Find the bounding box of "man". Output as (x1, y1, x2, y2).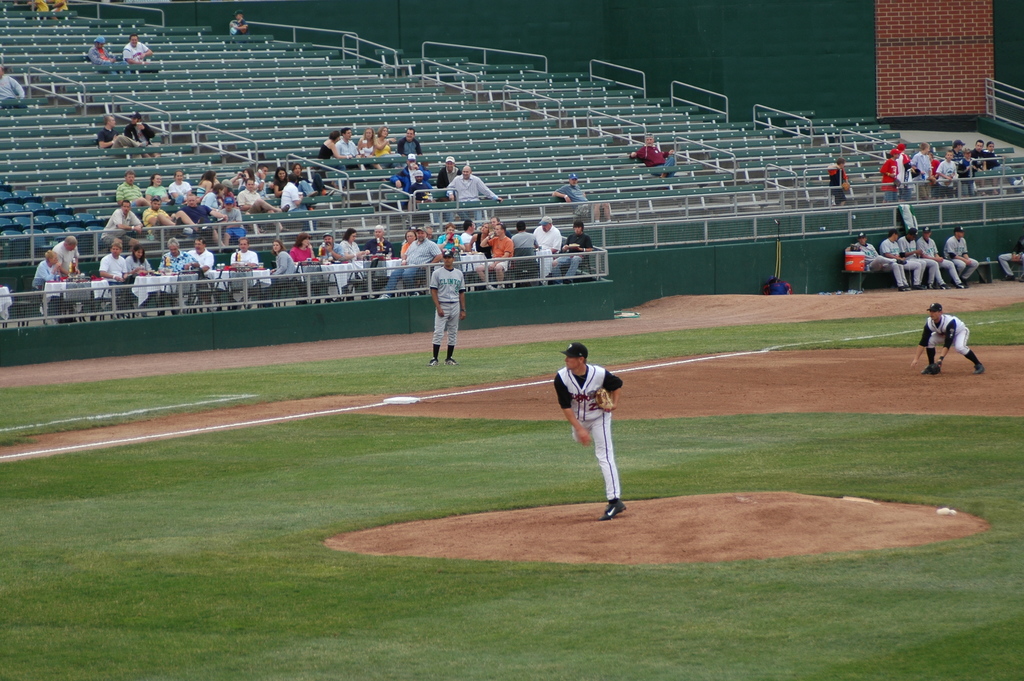
(255, 162, 269, 196).
